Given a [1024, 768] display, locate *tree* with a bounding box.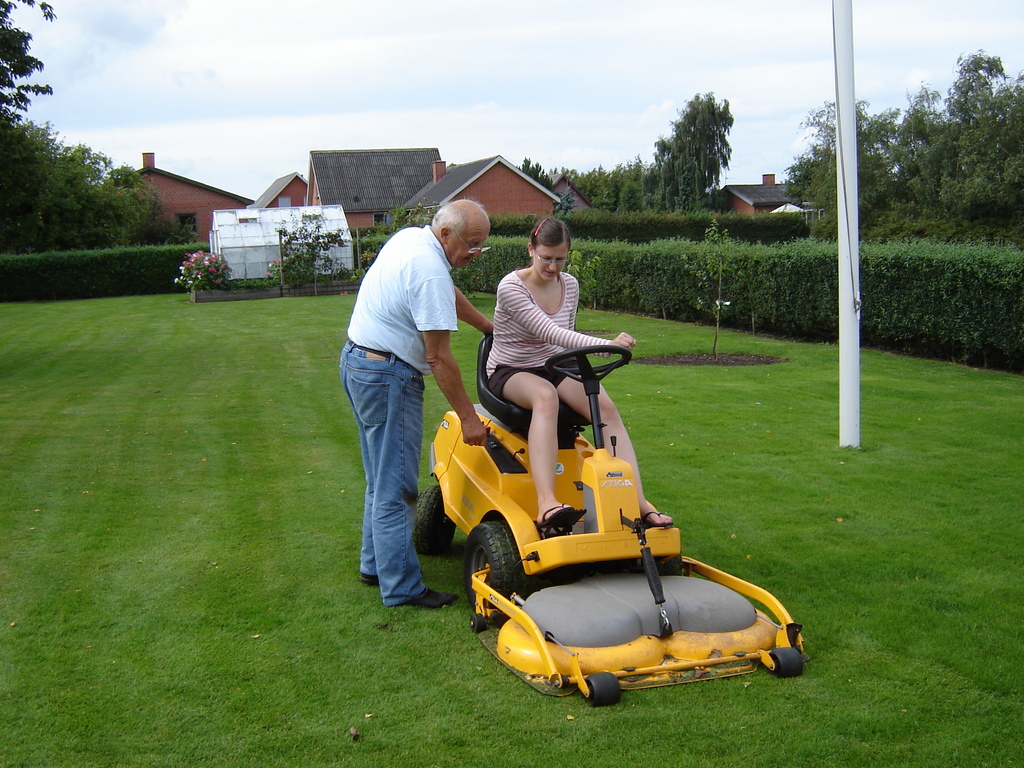
Located: {"left": 656, "top": 83, "right": 751, "bottom": 196}.
